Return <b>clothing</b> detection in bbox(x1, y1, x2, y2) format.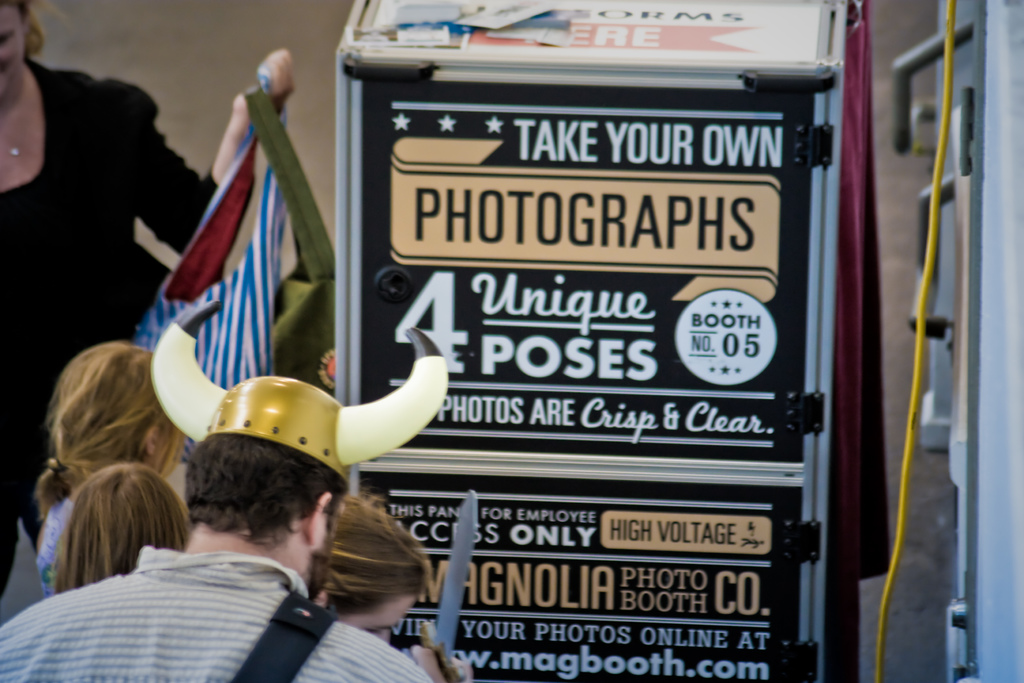
bbox(0, 556, 429, 682).
